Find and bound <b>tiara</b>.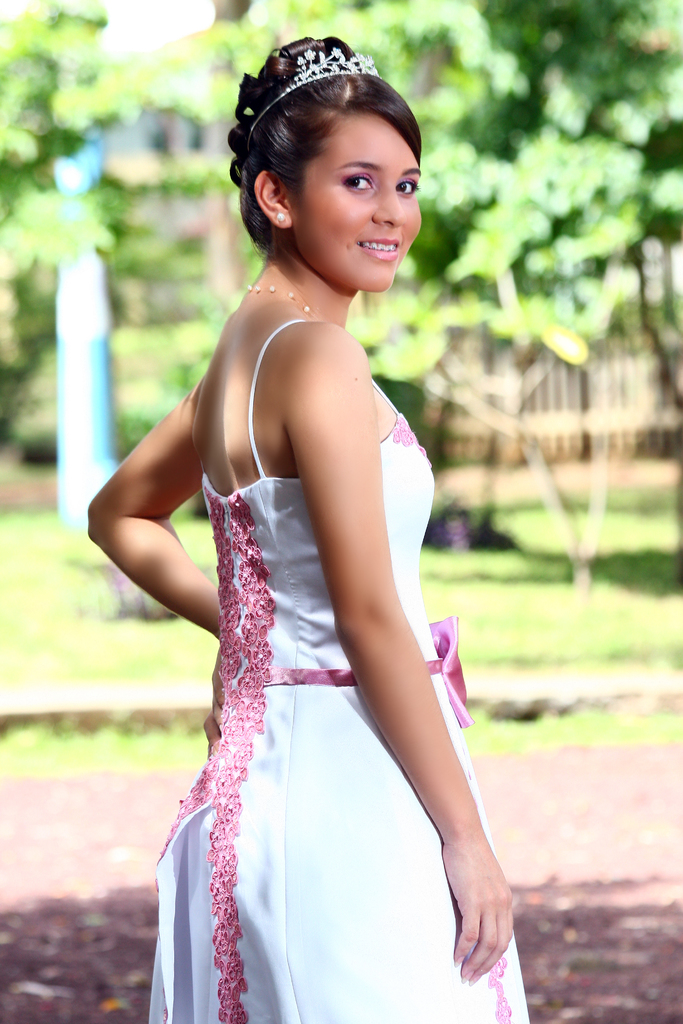
Bound: rect(250, 49, 379, 129).
